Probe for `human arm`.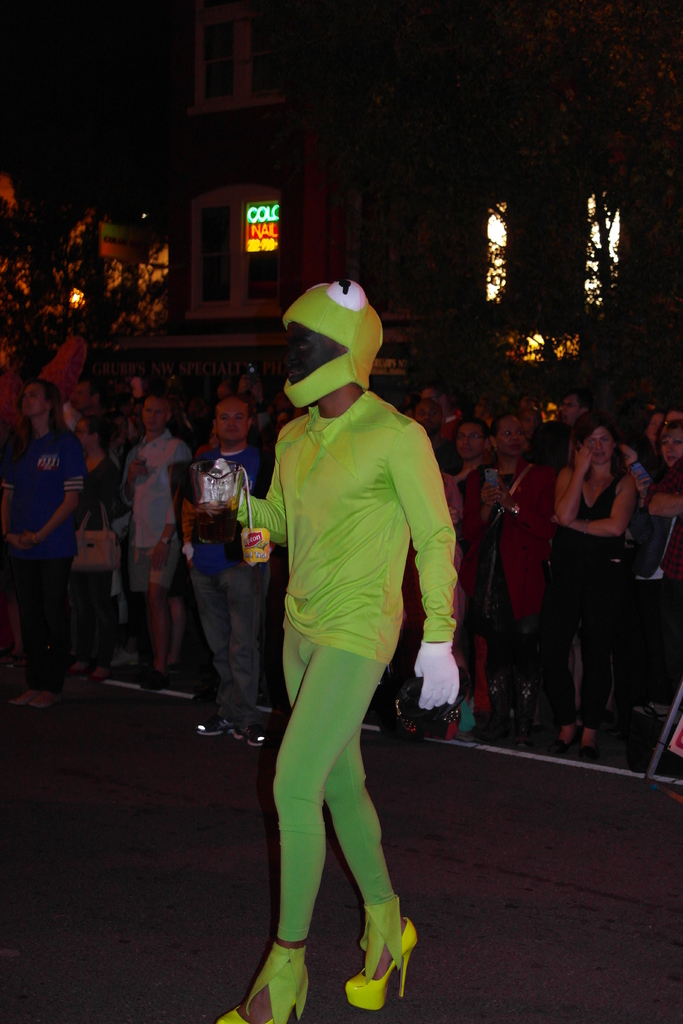
Probe result: box=[119, 445, 142, 515].
